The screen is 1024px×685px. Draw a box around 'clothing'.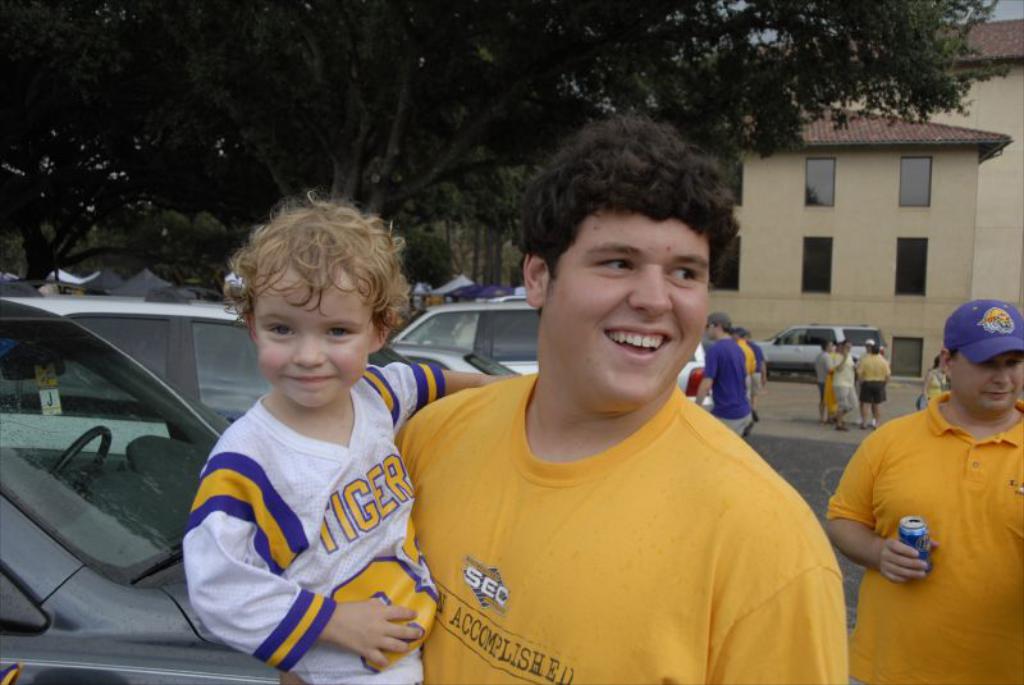
[826, 393, 1023, 684].
